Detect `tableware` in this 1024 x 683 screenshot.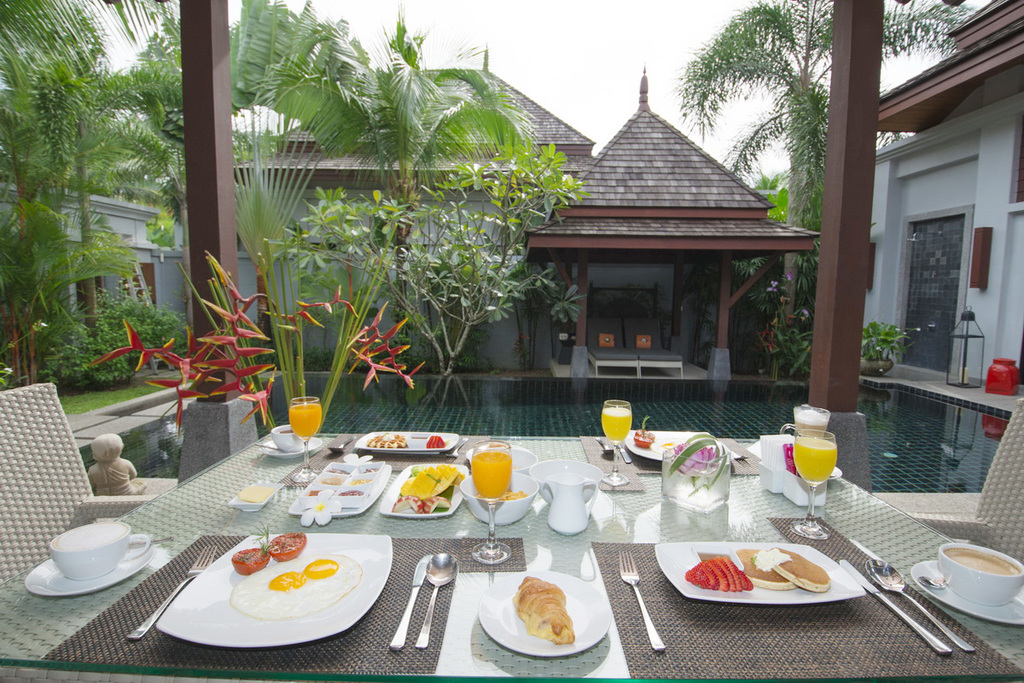
Detection: box(467, 558, 614, 660).
